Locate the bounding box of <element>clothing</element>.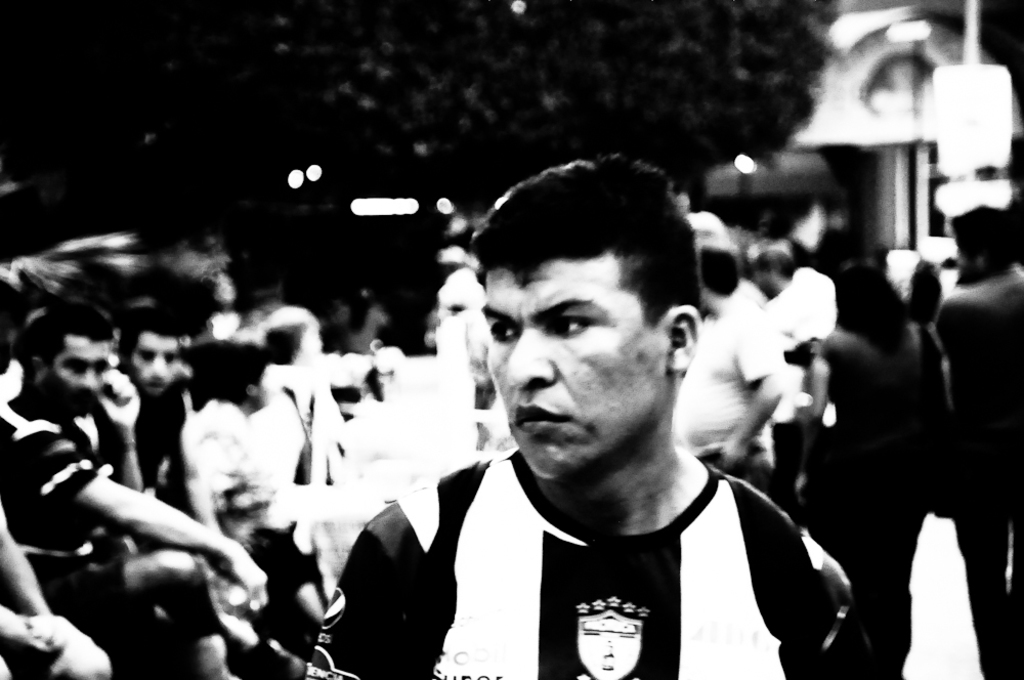
Bounding box: box(311, 452, 823, 679).
